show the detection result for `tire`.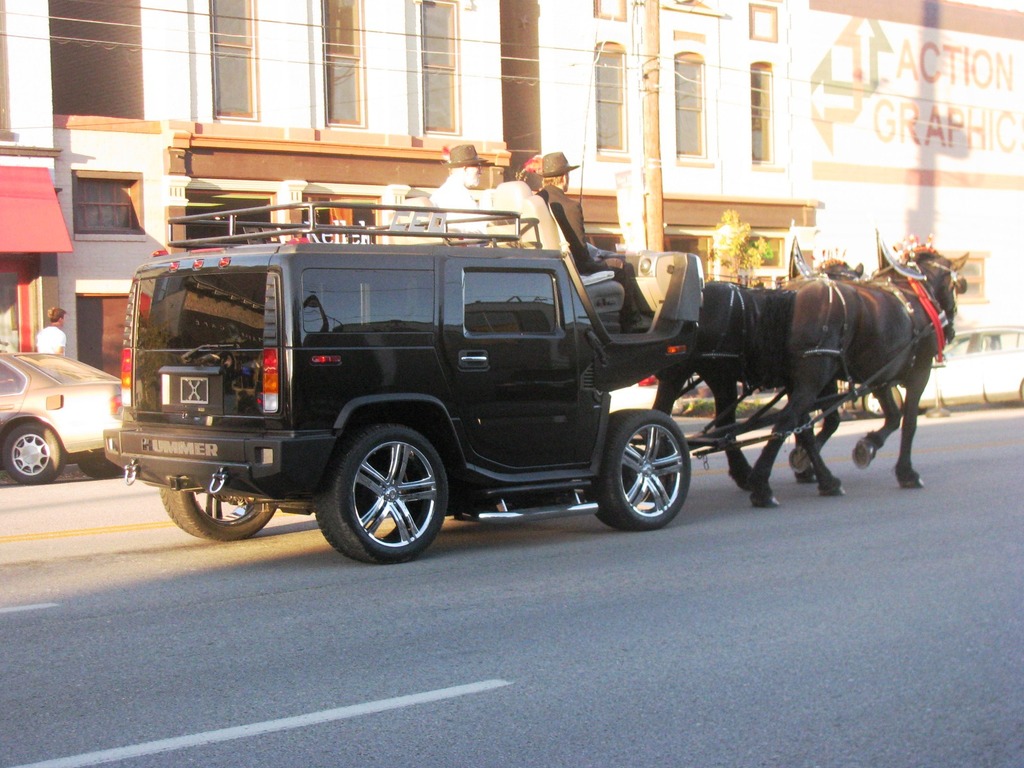
[0, 422, 59, 486].
